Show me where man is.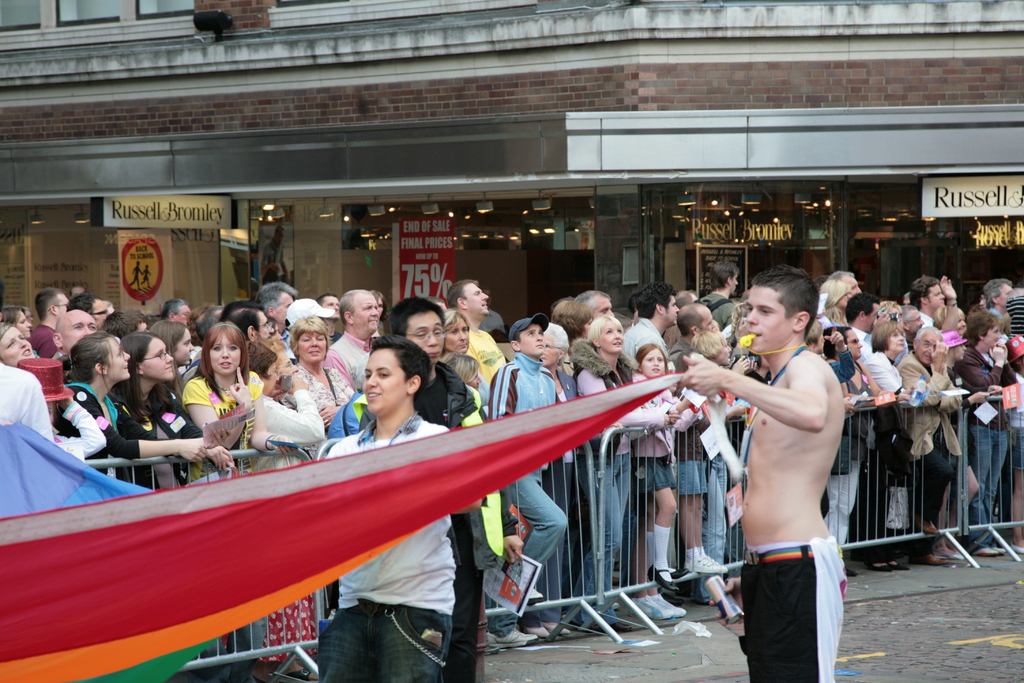
man is at l=575, t=290, r=615, b=315.
